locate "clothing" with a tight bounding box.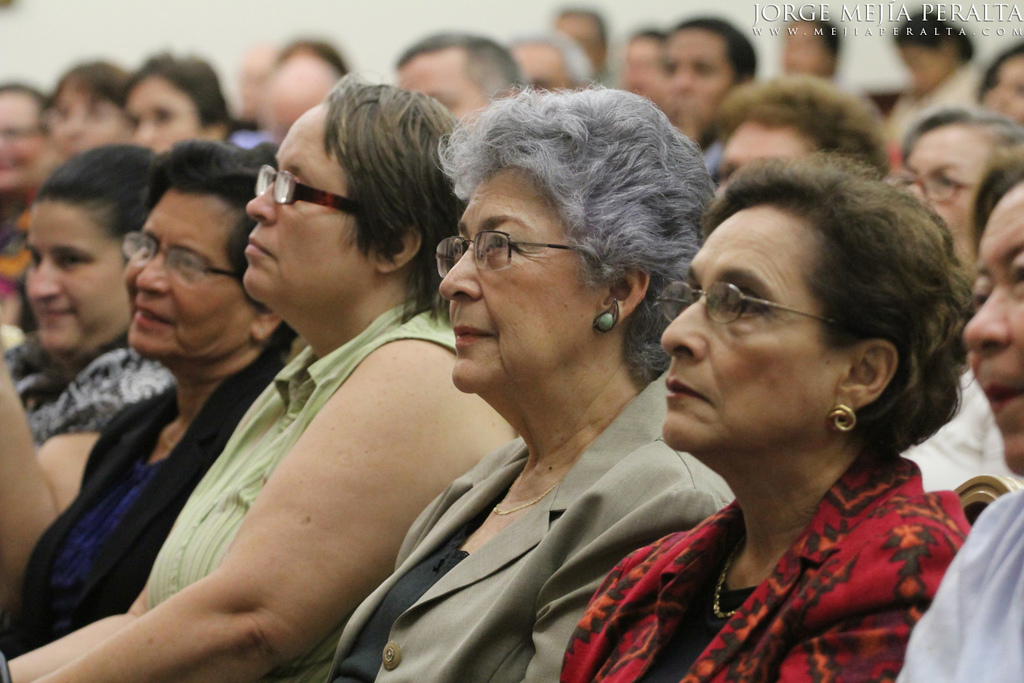
detection(897, 481, 1023, 682).
